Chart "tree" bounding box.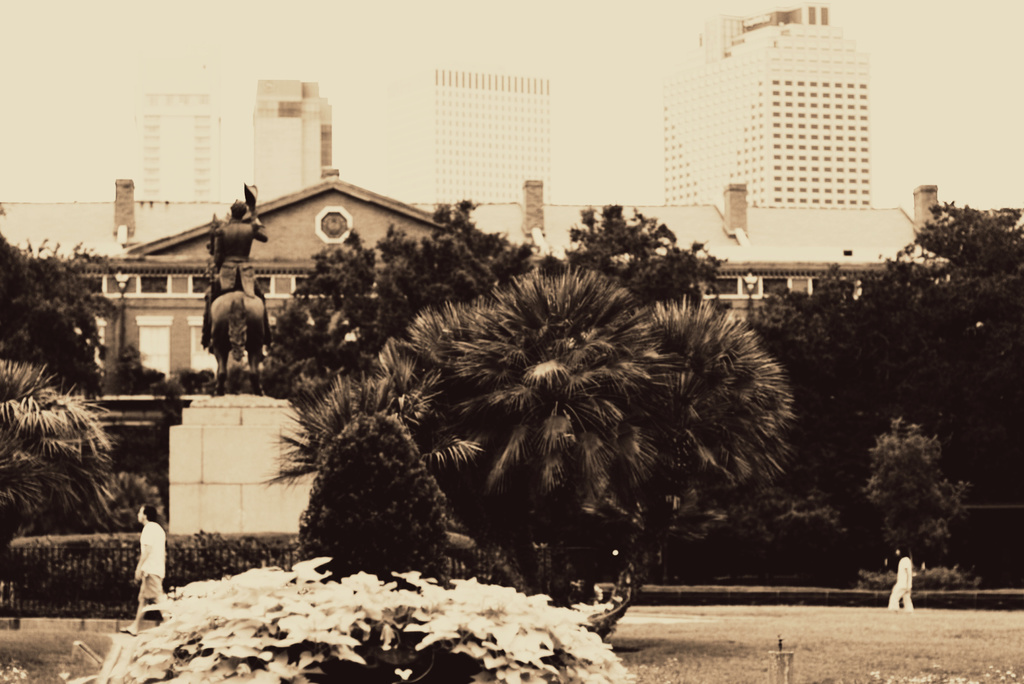
Charted: Rect(267, 193, 725, 426).
